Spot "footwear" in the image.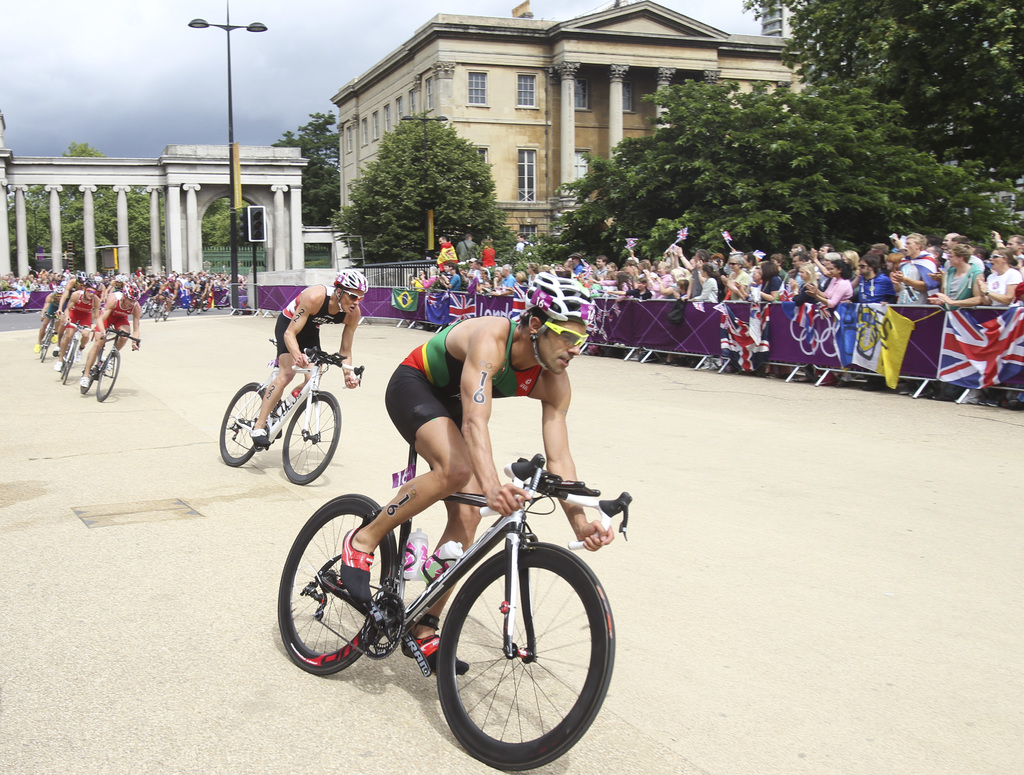
"footwear" found at pyautogui.locateOnScreen(991, 393, 1000, 408).
